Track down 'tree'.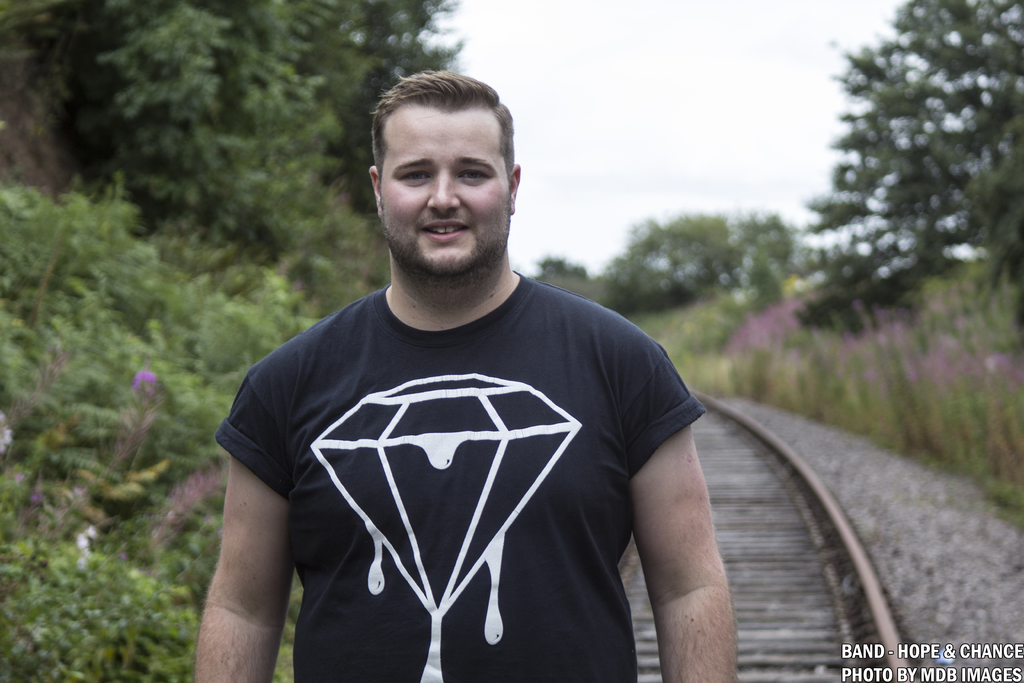
Tracked to rect(535, 255, 593, 279).
